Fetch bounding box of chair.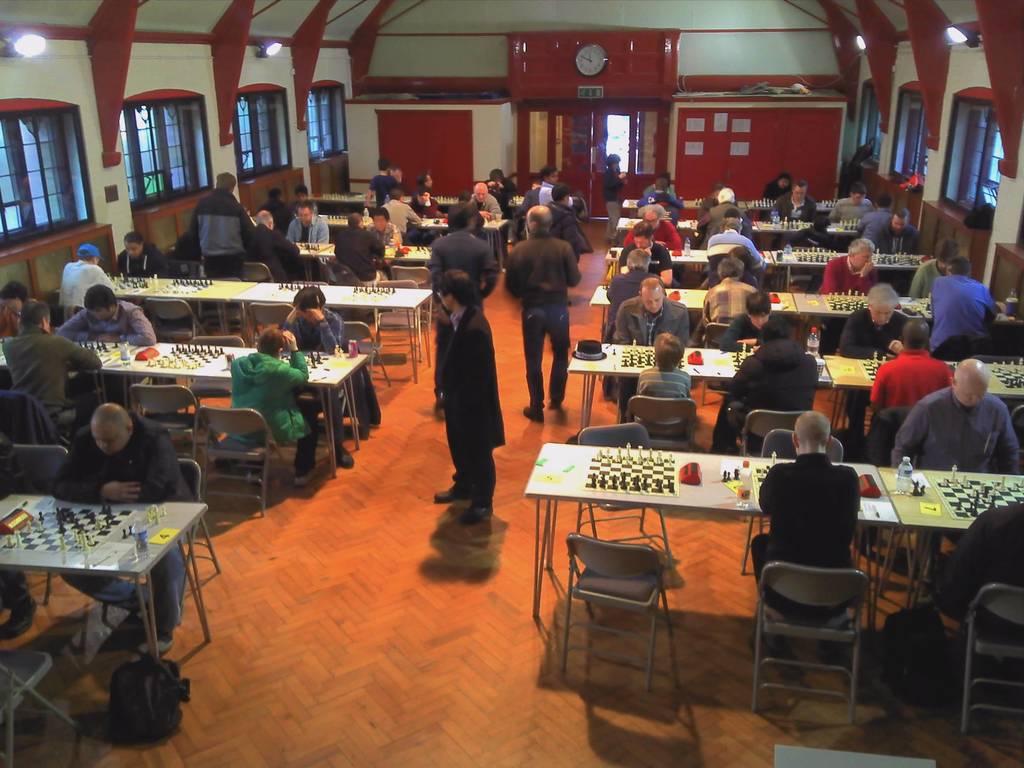
Bbox: [737,406,808,445].
